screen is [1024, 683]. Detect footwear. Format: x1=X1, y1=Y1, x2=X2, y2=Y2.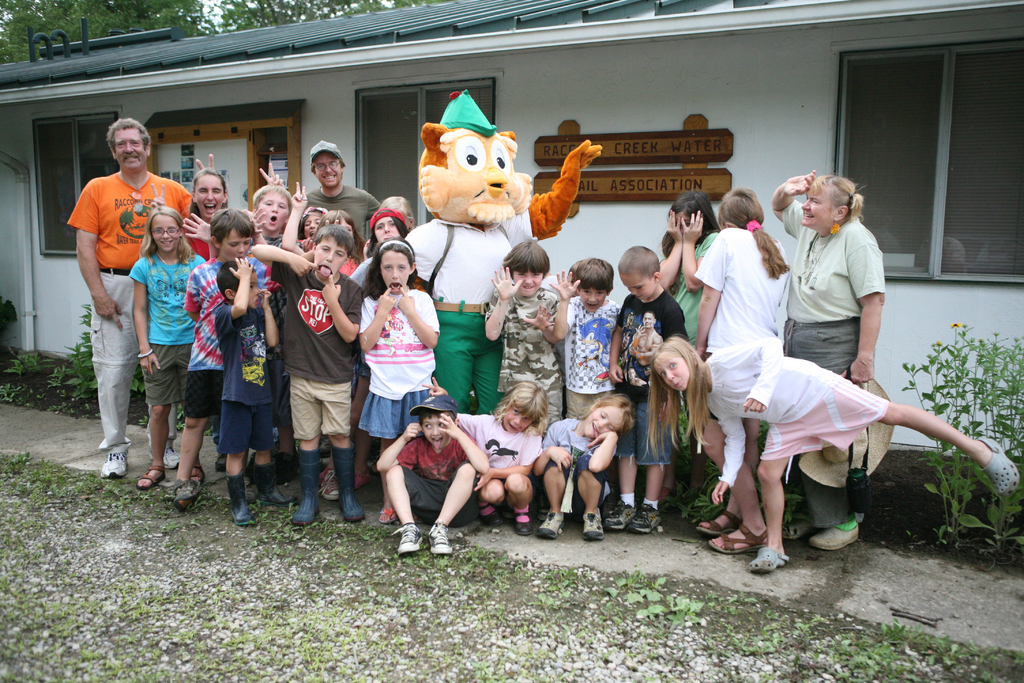
x1=706, y1=520, x2=766, y2=555.
